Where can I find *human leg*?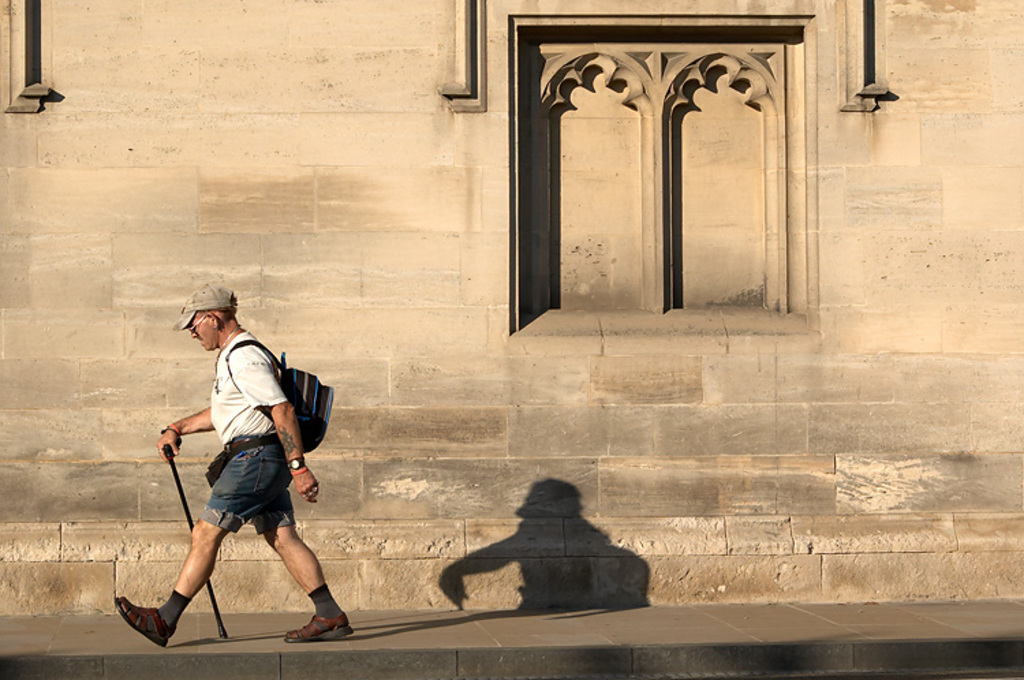
You can find it at [115,447,281,657].
